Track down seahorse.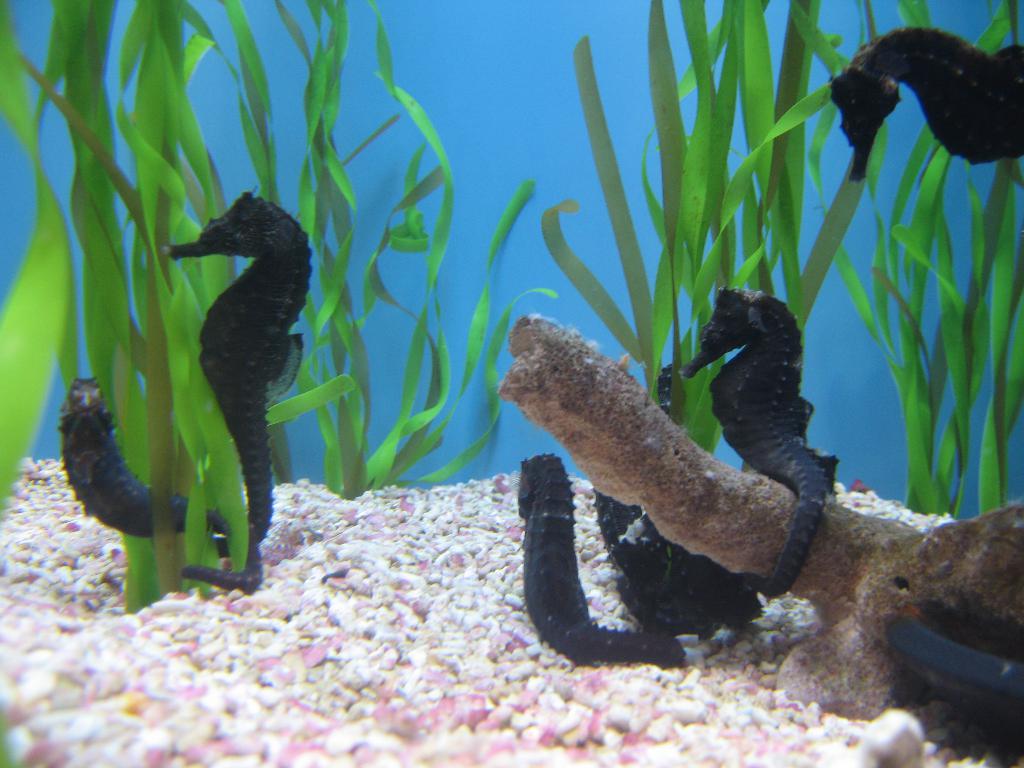
Tracked to x1=56, y1=375, x2=269, y2=595.
